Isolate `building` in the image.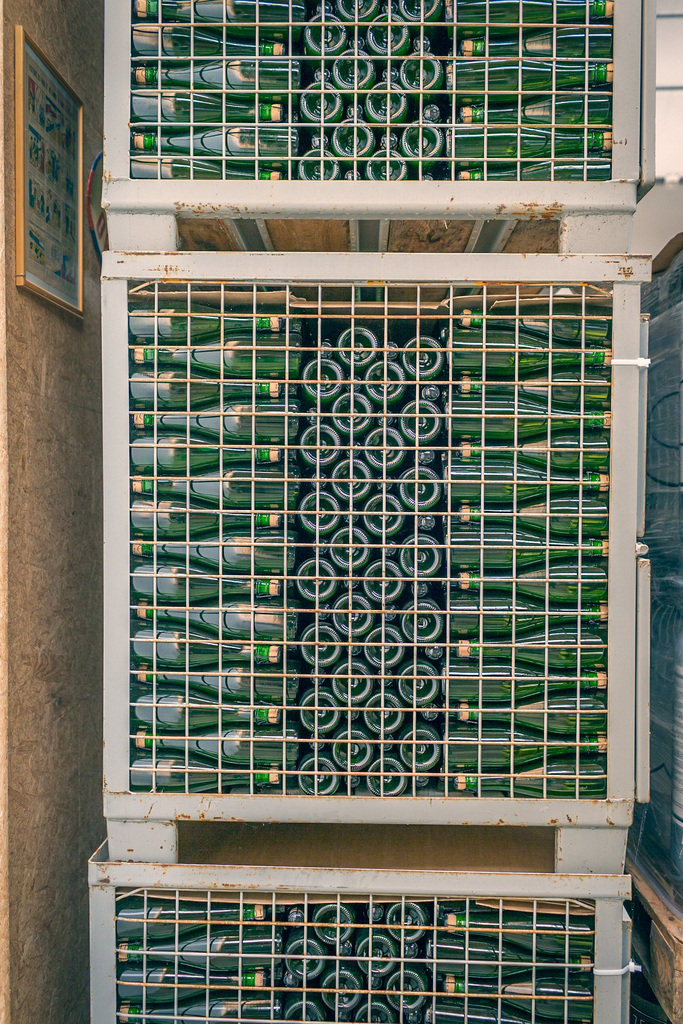
Isolated region: pyautogui.locateOnScreen(0, 0, 682, 1023).
